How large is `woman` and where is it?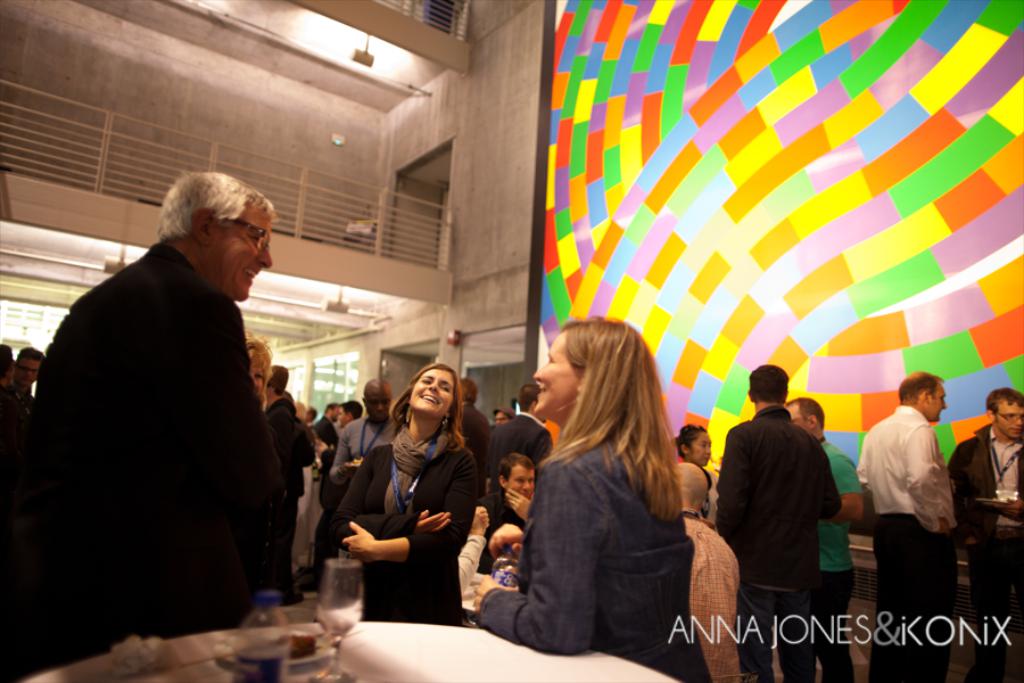
Bounding box: 322/355/485/636.
